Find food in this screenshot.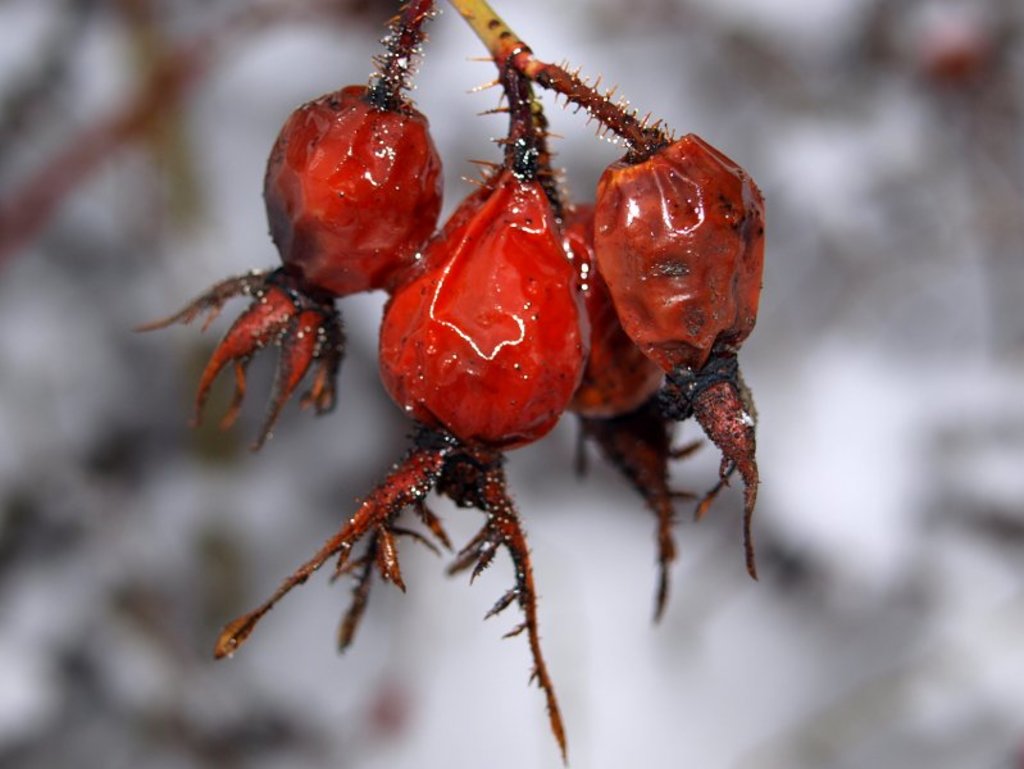
The bounding box for food is bbox=(118, 68, 707, 768).
